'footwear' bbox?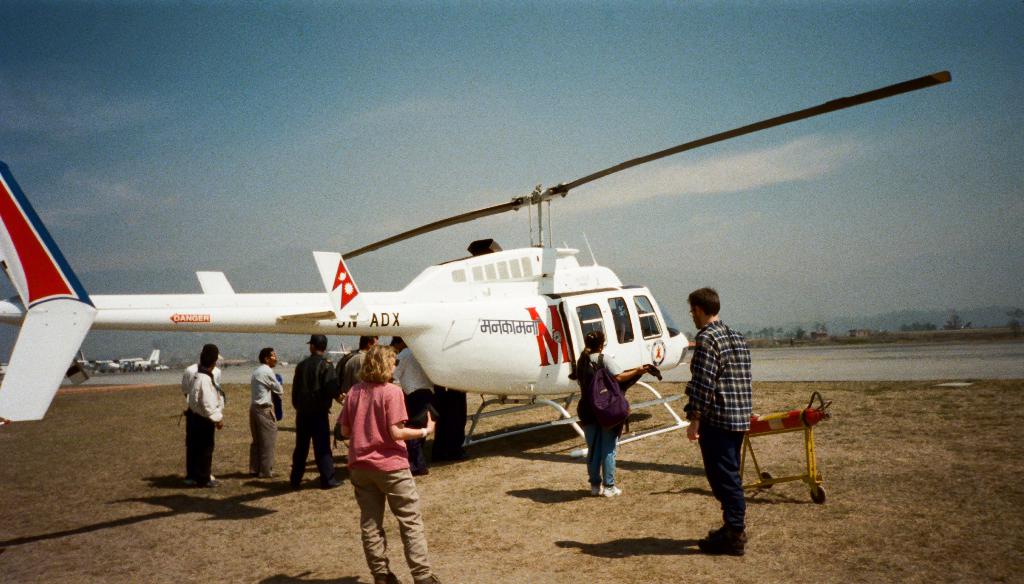
bbox=[326, 479, 344, 487]
